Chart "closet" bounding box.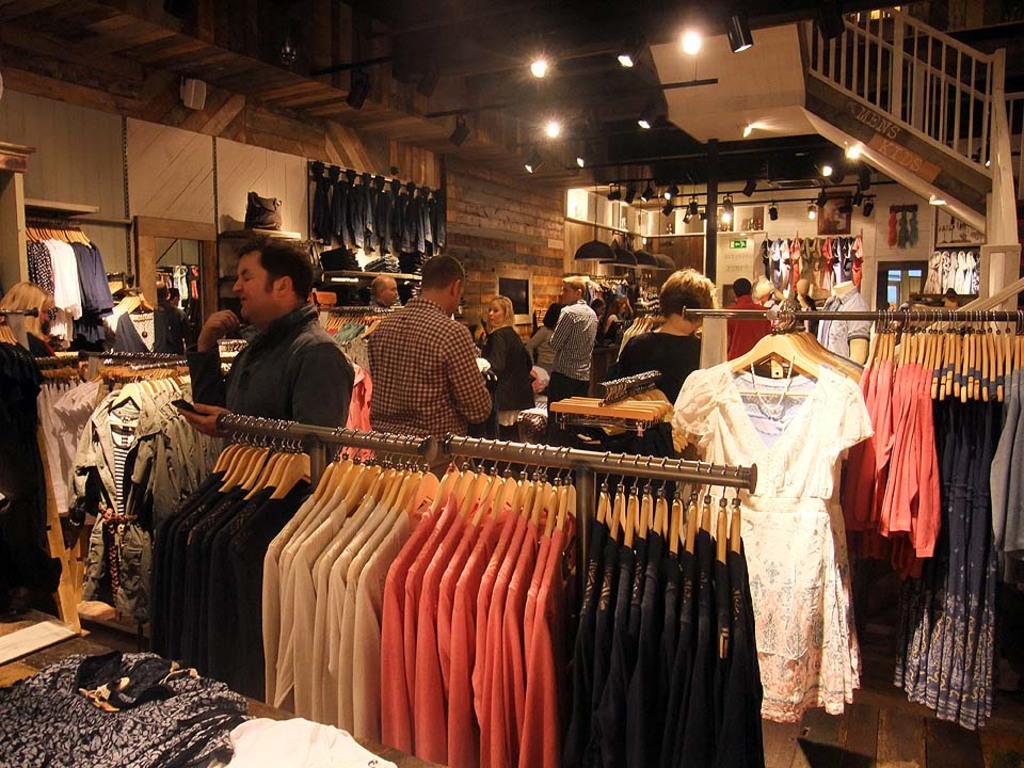
Charted: [left=579, top=272, right=656, bottom=318].
